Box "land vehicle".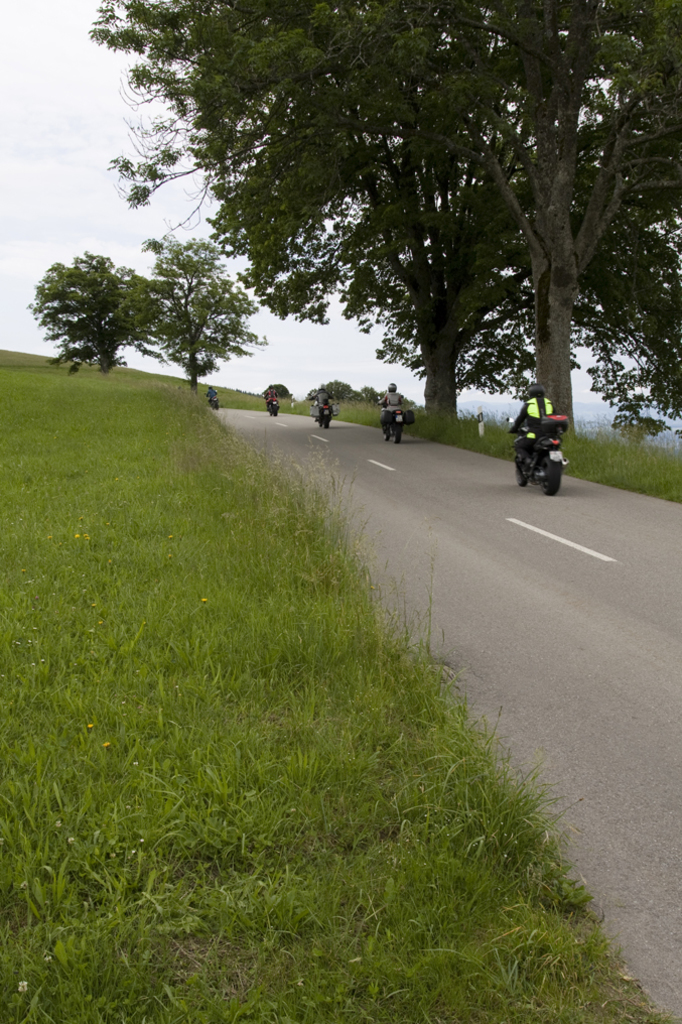
crop(261, 391, 284, 415).
